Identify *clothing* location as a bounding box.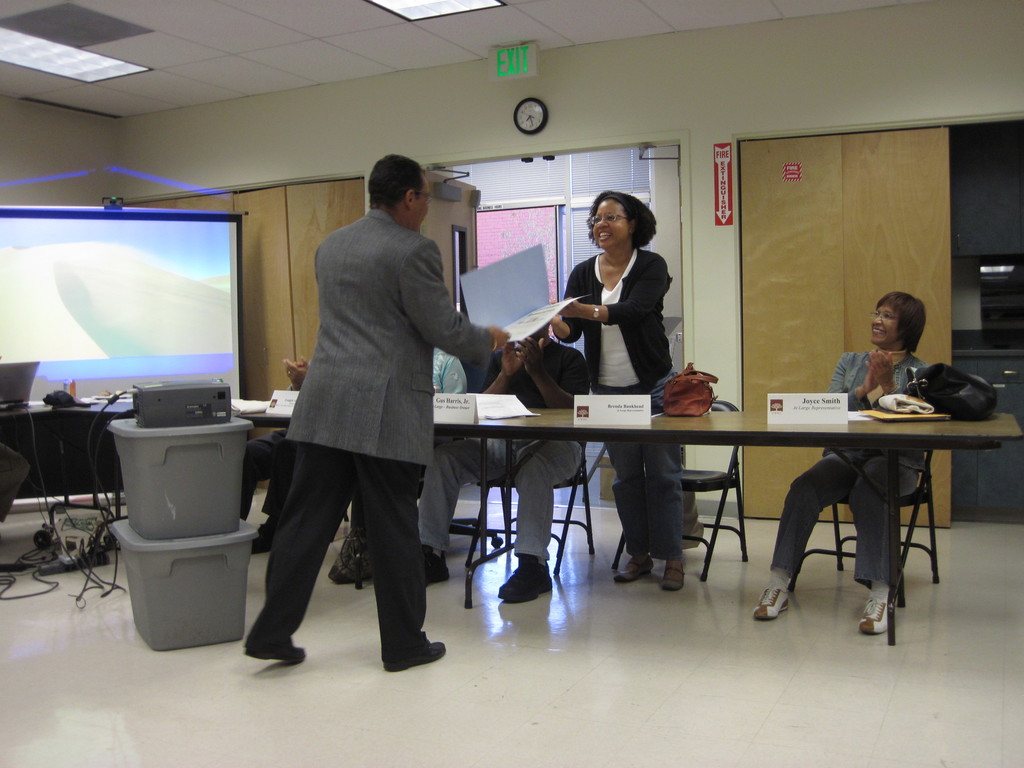
420:337:588:568.
